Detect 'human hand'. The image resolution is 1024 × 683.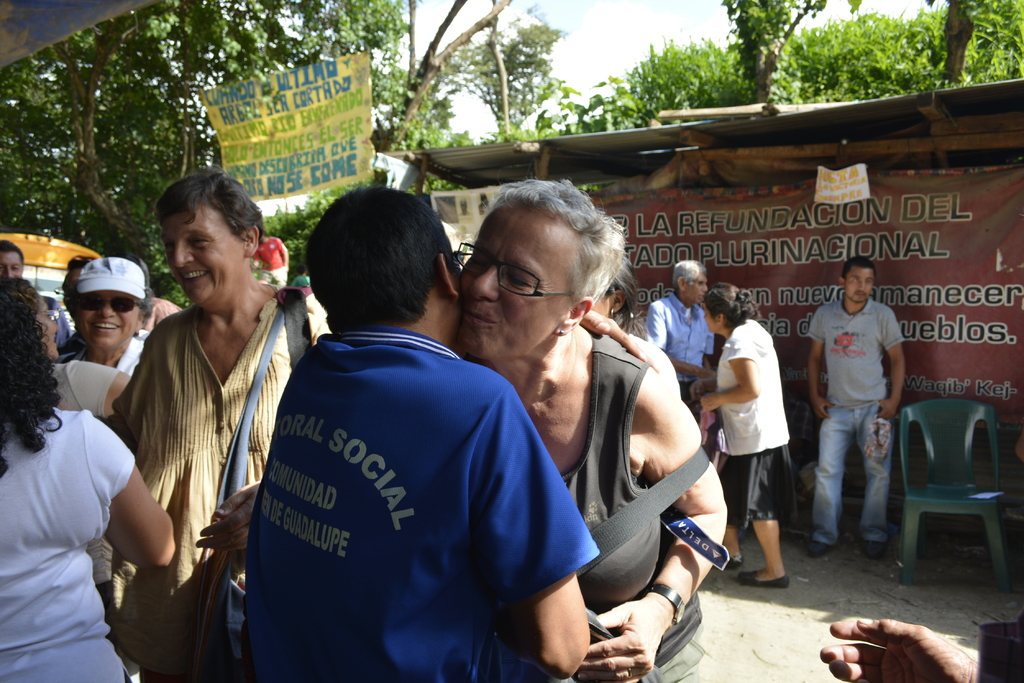
BBox(699, 390, 725, 414).
